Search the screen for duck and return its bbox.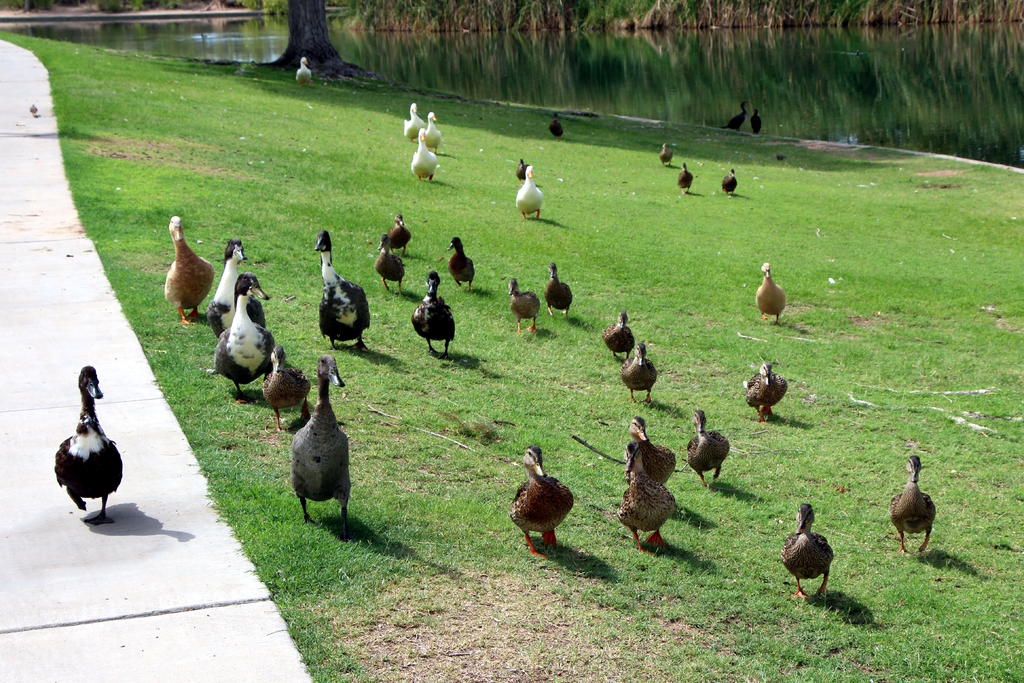
Found: [x1=620, y1=342, x2=662, y2=402].
